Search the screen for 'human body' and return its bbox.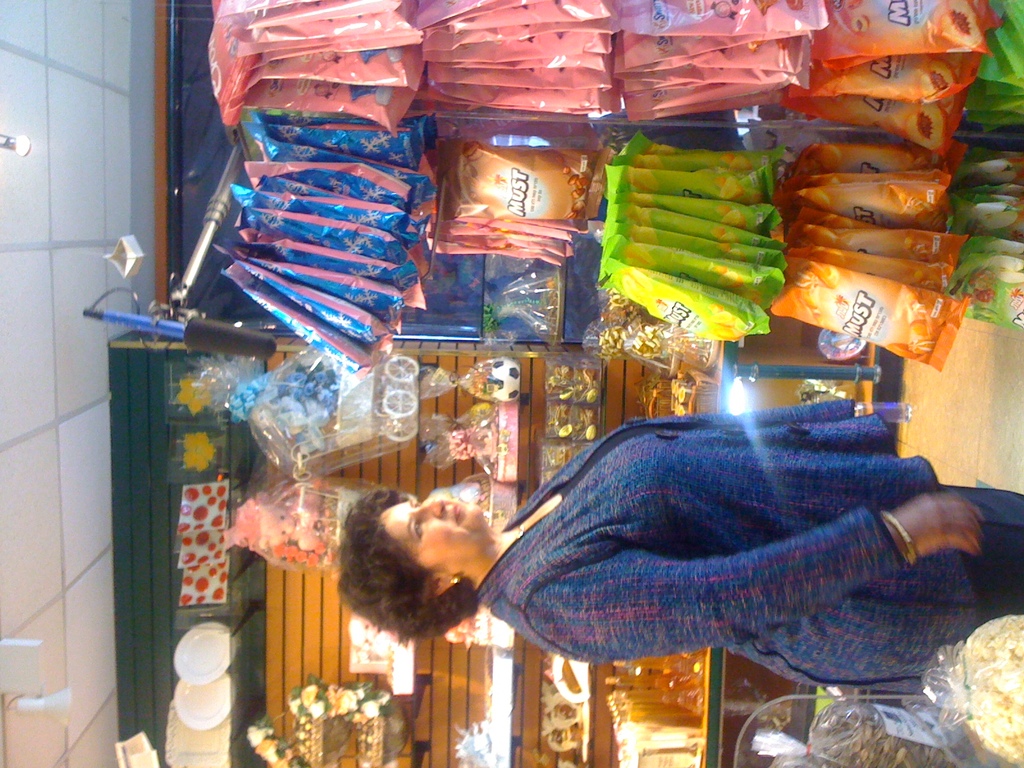
Found: 486/415/1016/698.
